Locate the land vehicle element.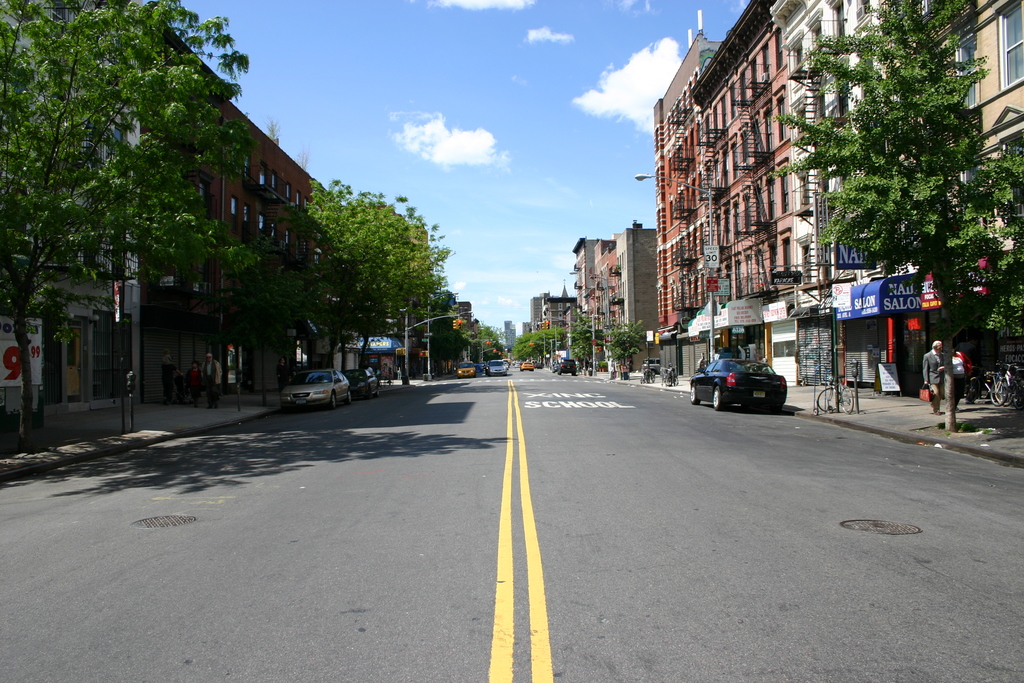
Element bbox: crop(483, 359, 491, 370).
